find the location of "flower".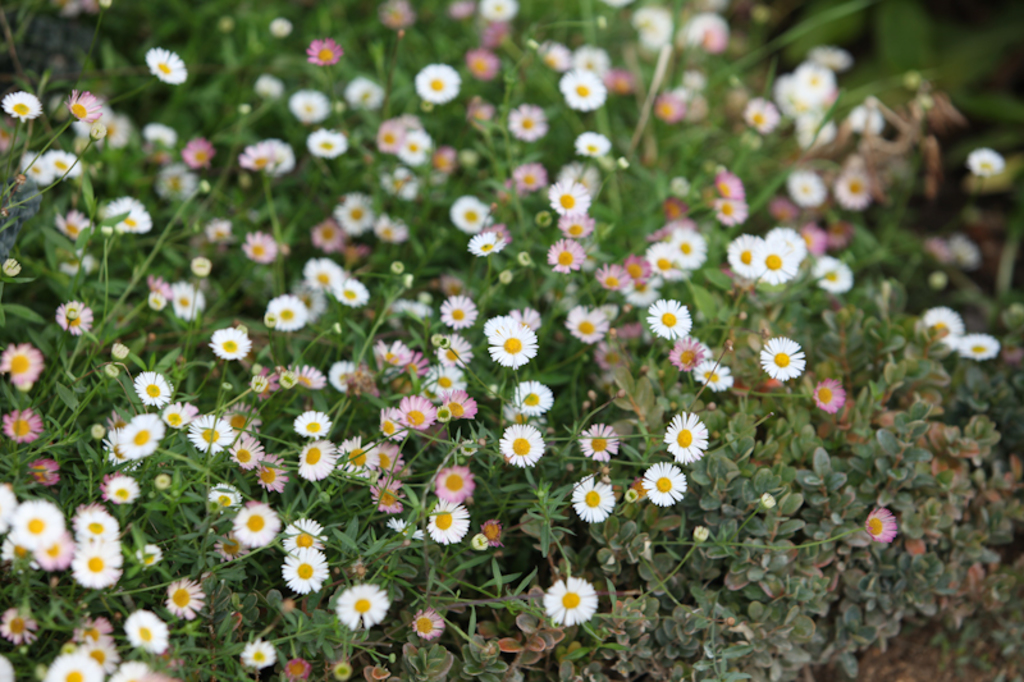
Location: crop(251, 75, 285, 96).
